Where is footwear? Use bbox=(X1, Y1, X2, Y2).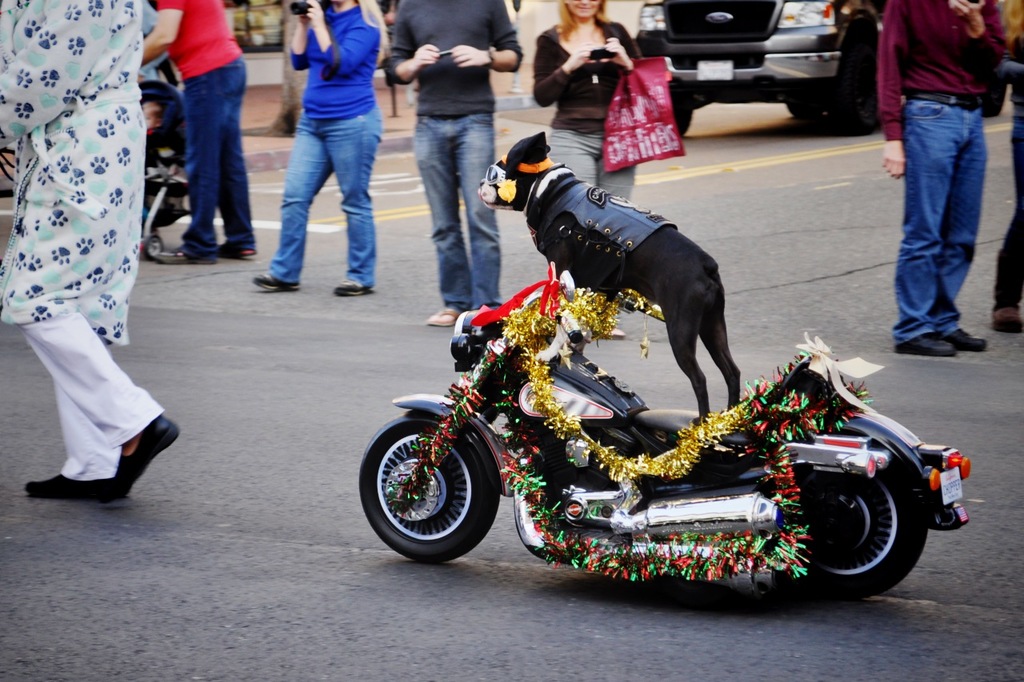
bbox=(24, 470, 131, 502).
